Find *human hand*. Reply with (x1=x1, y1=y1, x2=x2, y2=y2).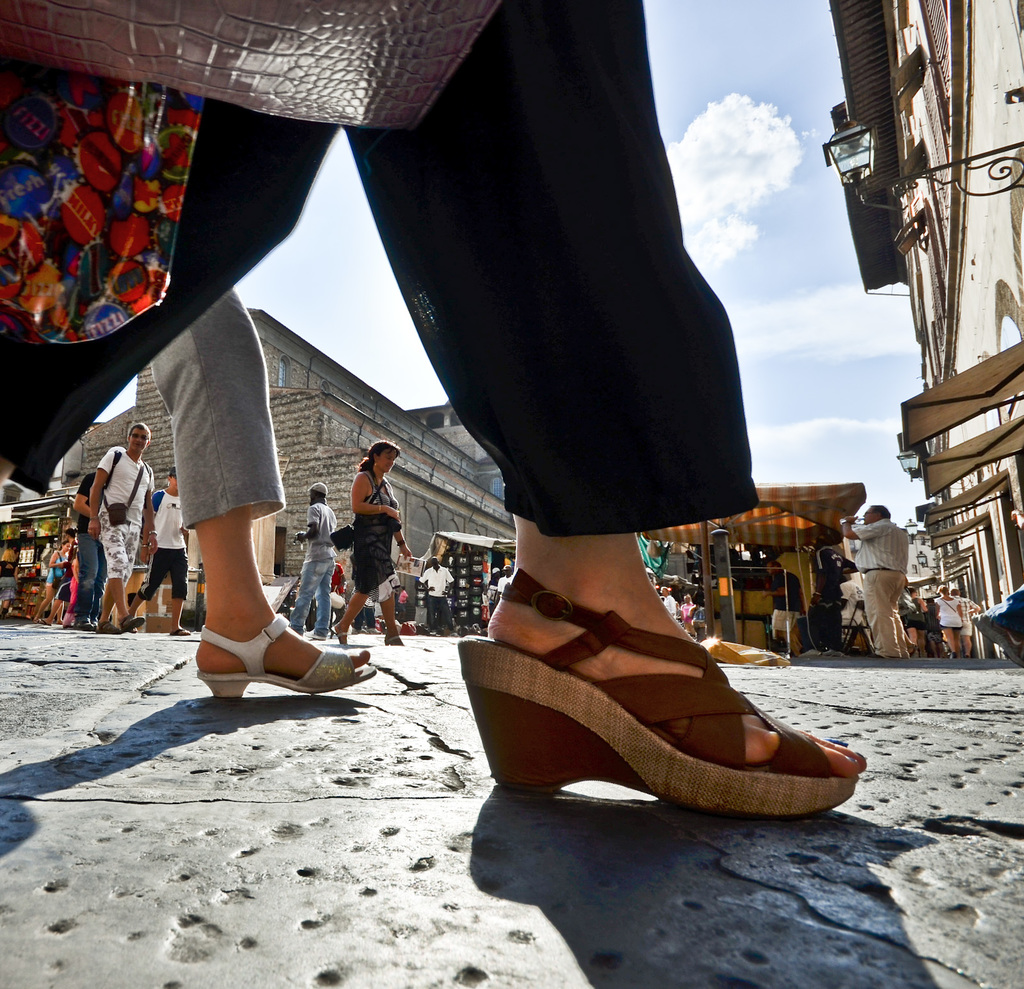
(x1=426, y1=584, x2=434, y2=594).
